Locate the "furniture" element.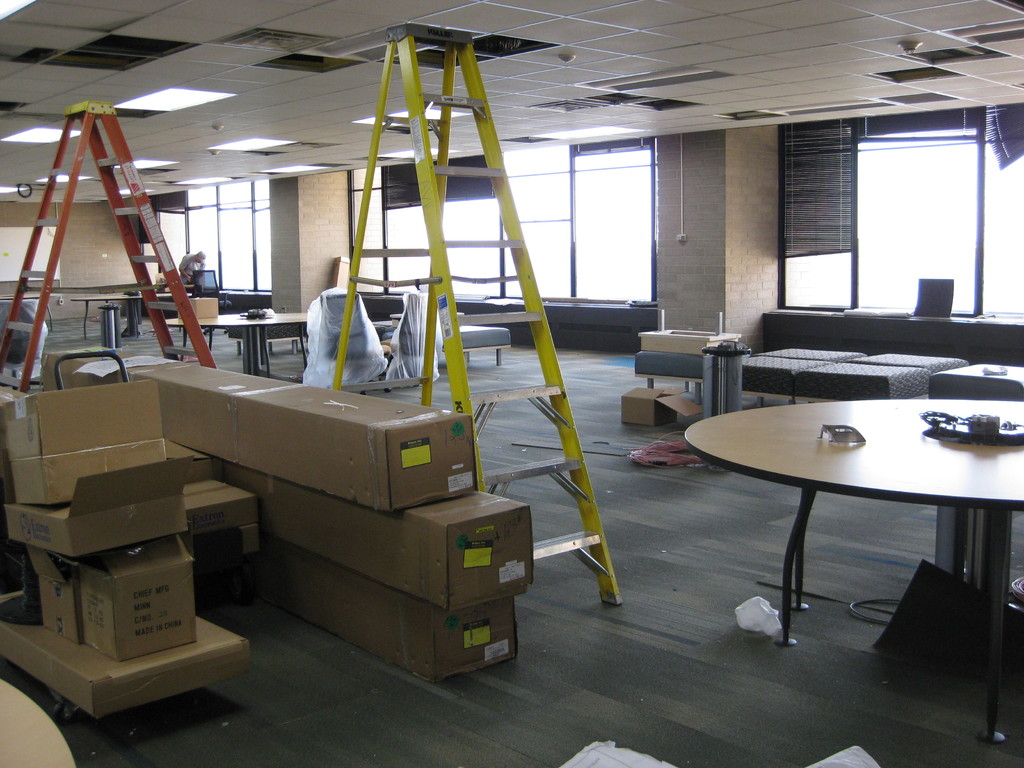
Element bbox: region(0, 291, 61, 332).
